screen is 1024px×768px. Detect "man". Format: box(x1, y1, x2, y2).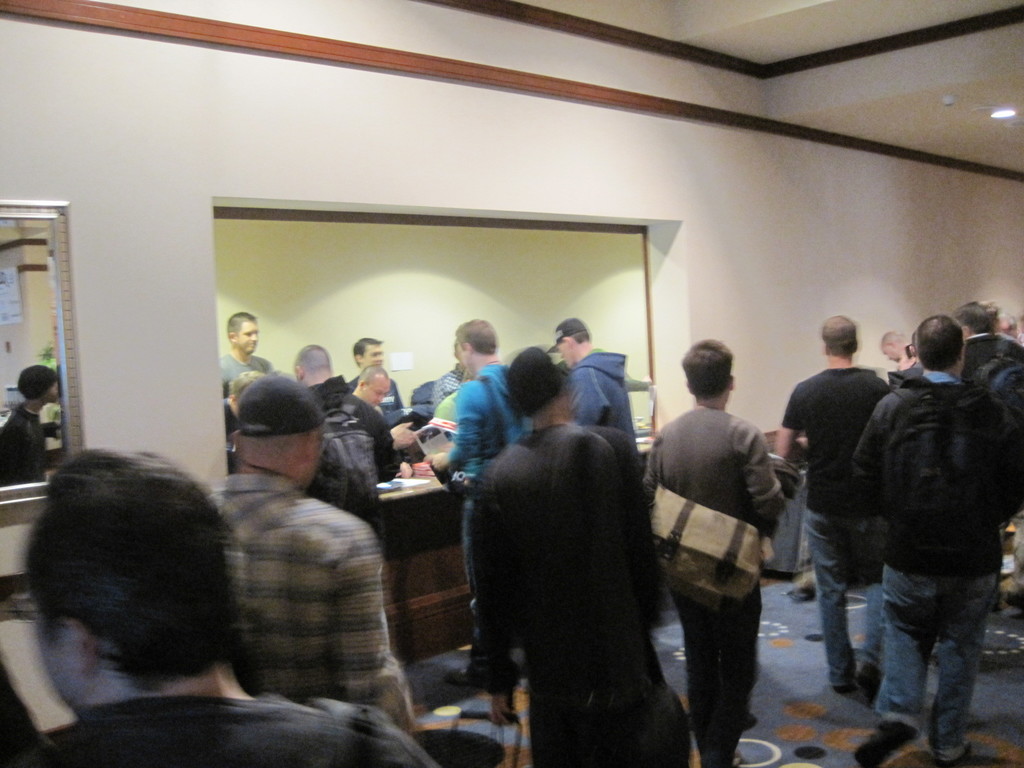
box(773, 315, 899, 689).
